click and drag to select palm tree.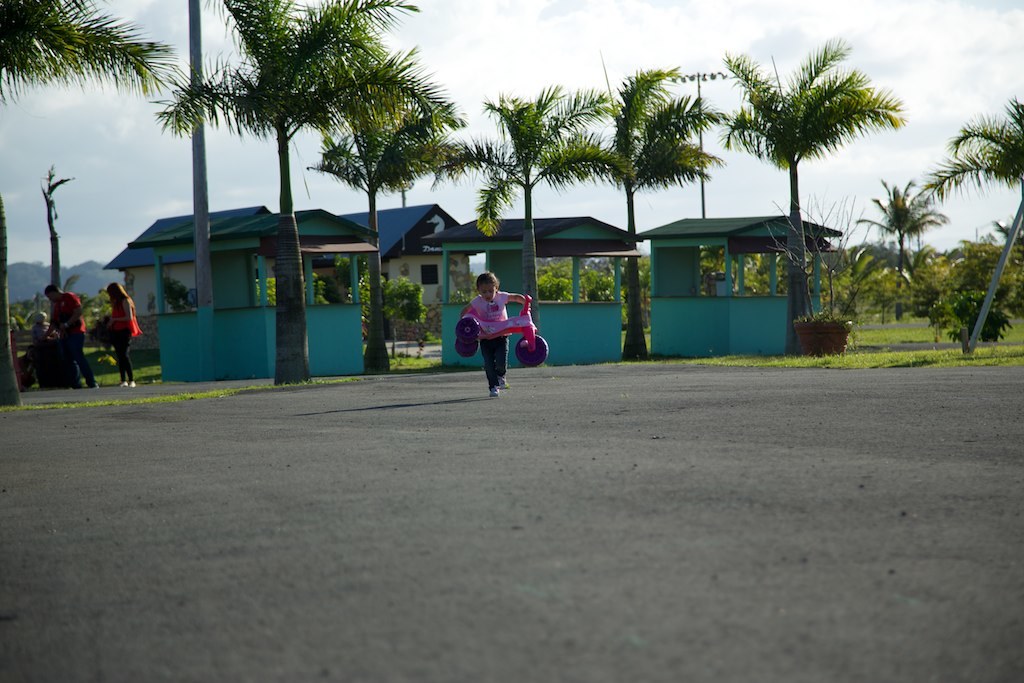
Selection: locate(734, 52, 888, 291).
